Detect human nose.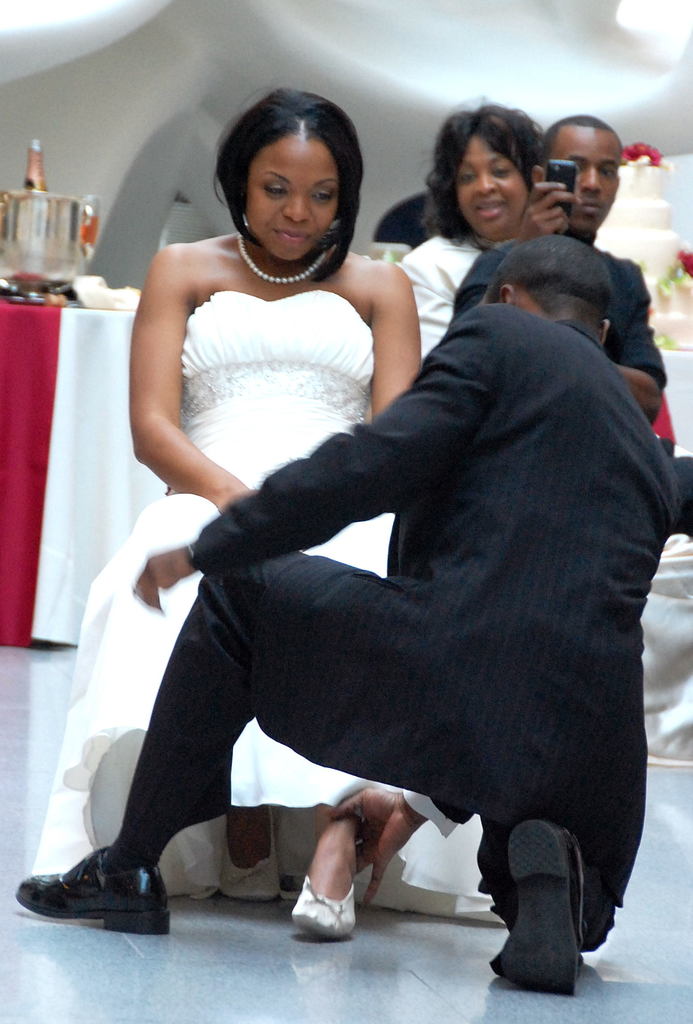
Detected at [476, 171, 497, 194].
